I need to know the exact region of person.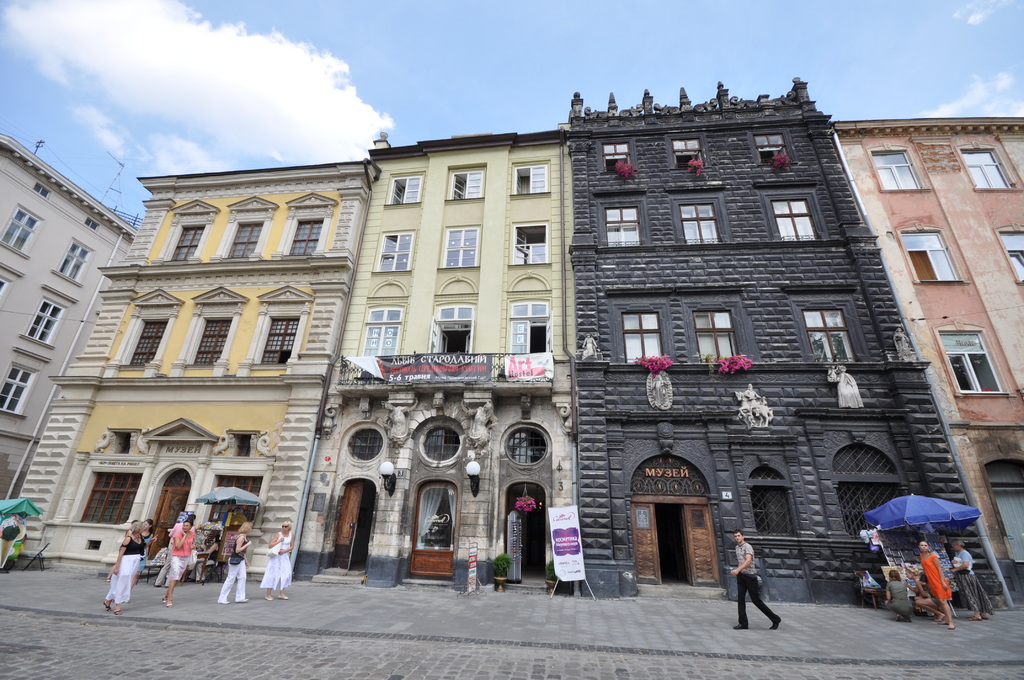
Region: select_region(168, 522, 194, 606).
